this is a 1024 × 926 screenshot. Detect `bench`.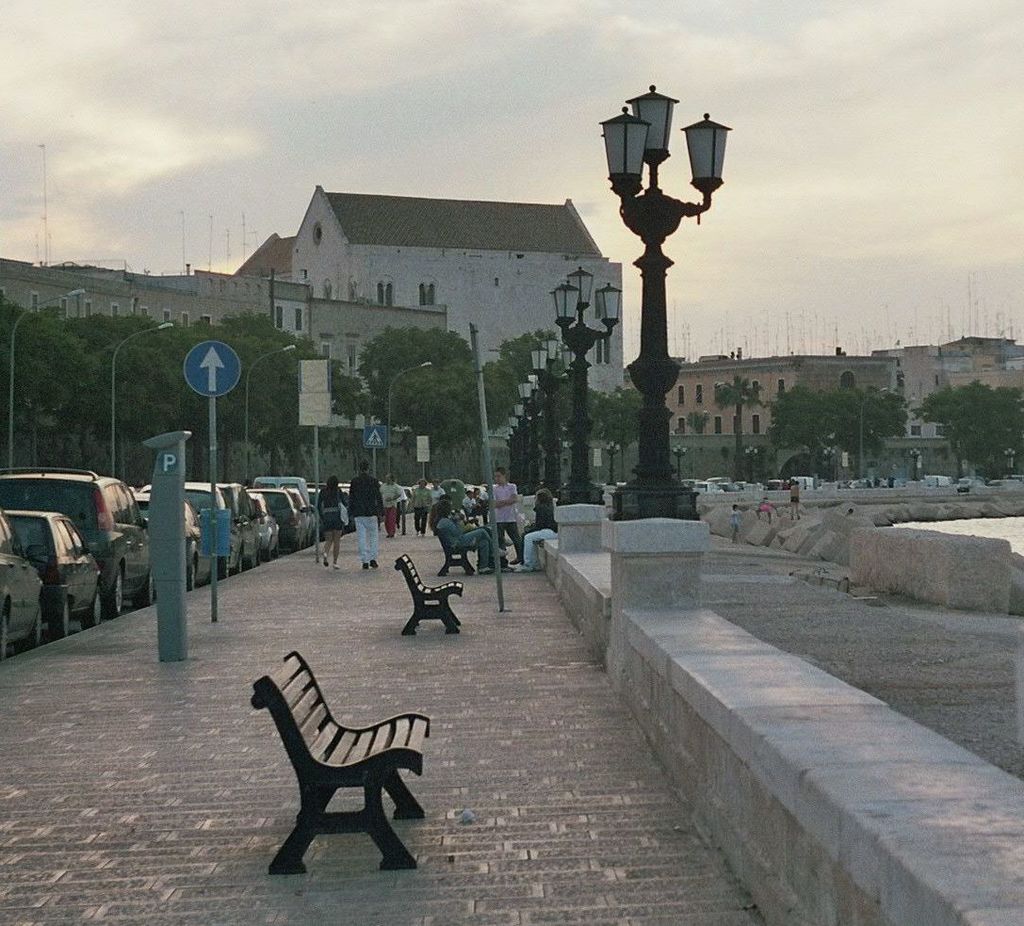
{"left": 229, "top": 667, "right": 459, "bottom": 876}.
